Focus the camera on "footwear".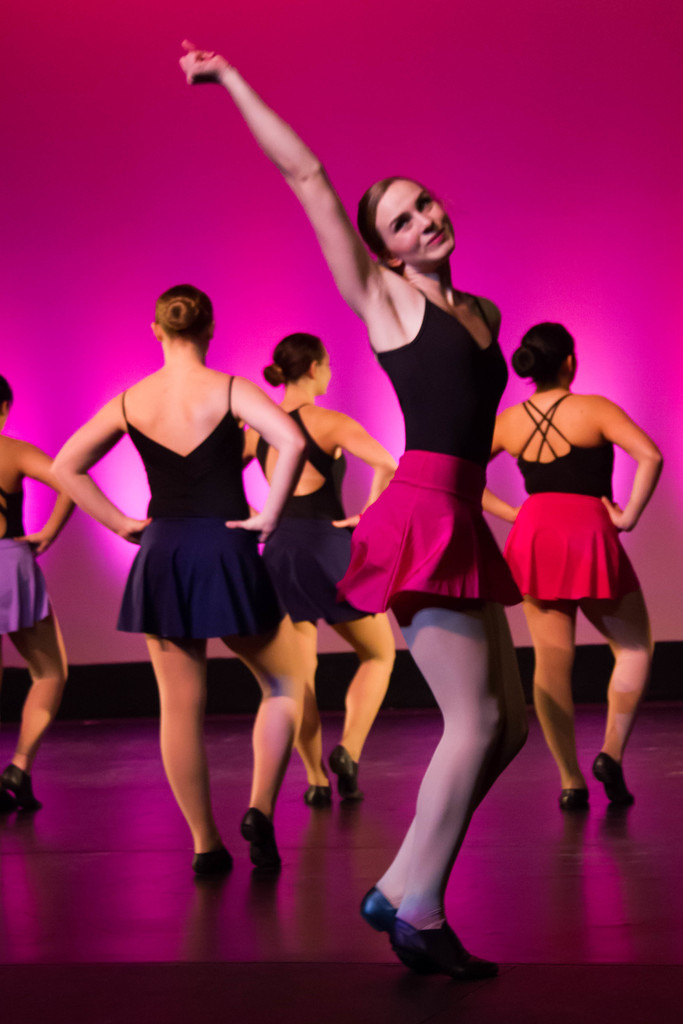
Focus region: Rect(557, 785, 590, 818).
